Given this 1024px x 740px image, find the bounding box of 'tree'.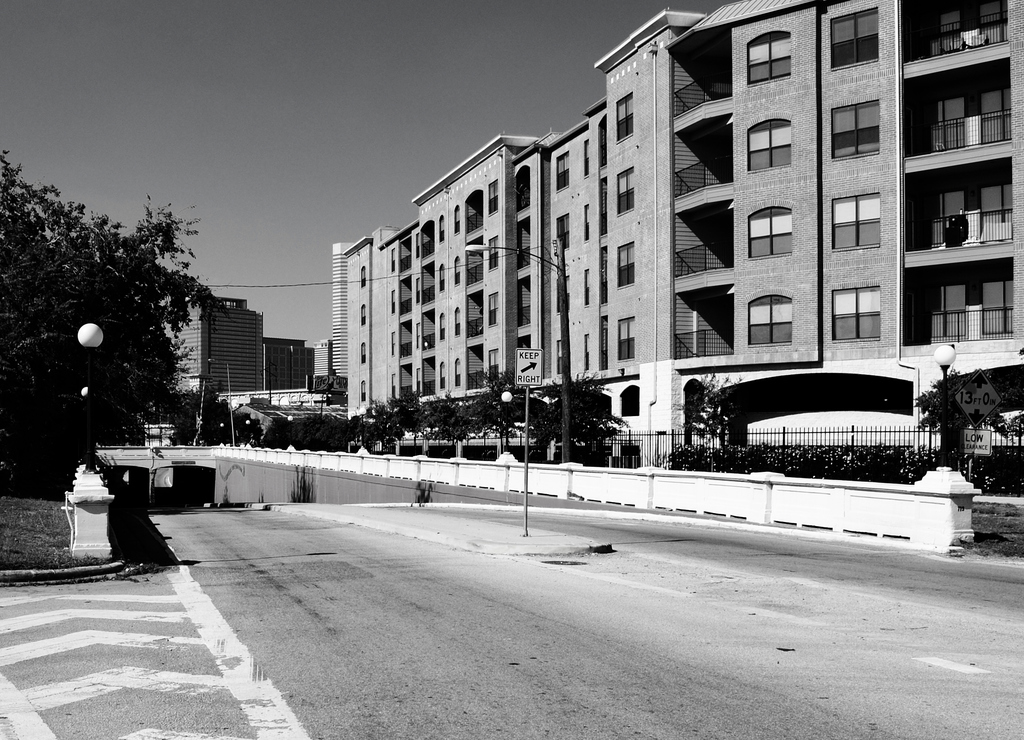
detection(0, 136, 216, 508).
